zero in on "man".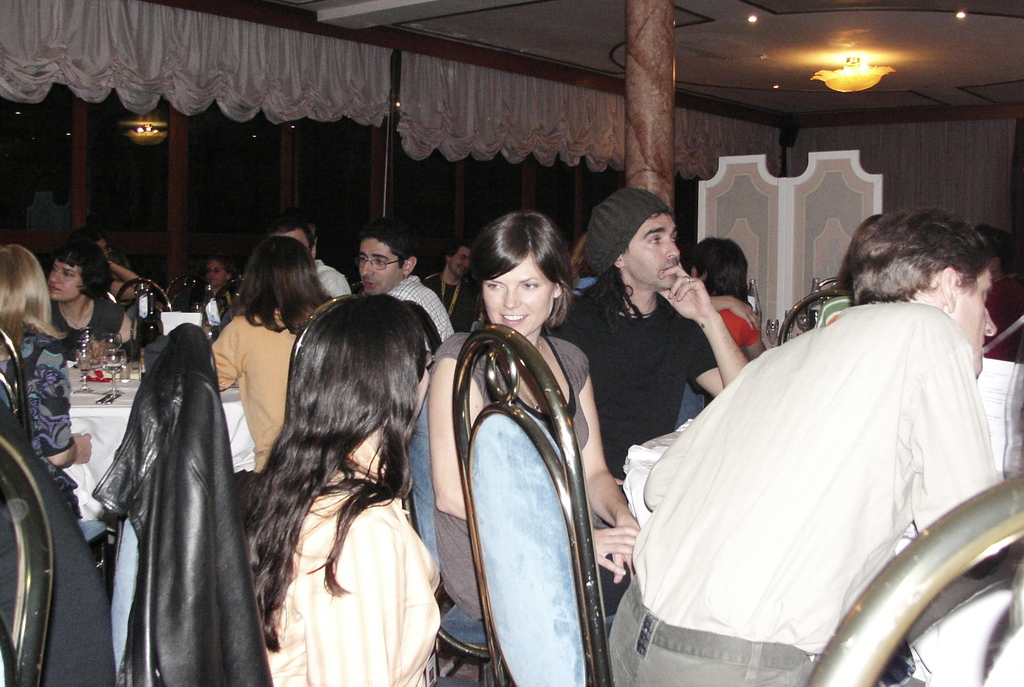
Zeroed in: Rect(356, 216, 458, 344).
